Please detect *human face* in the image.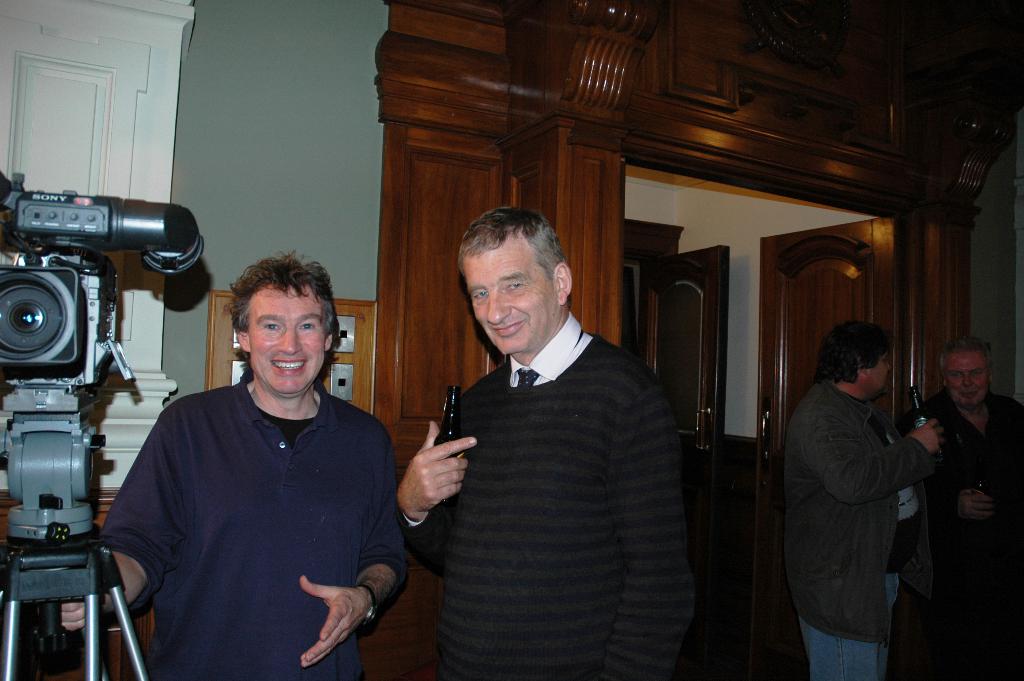
left=458, top=249, right=559, bottom=356.
